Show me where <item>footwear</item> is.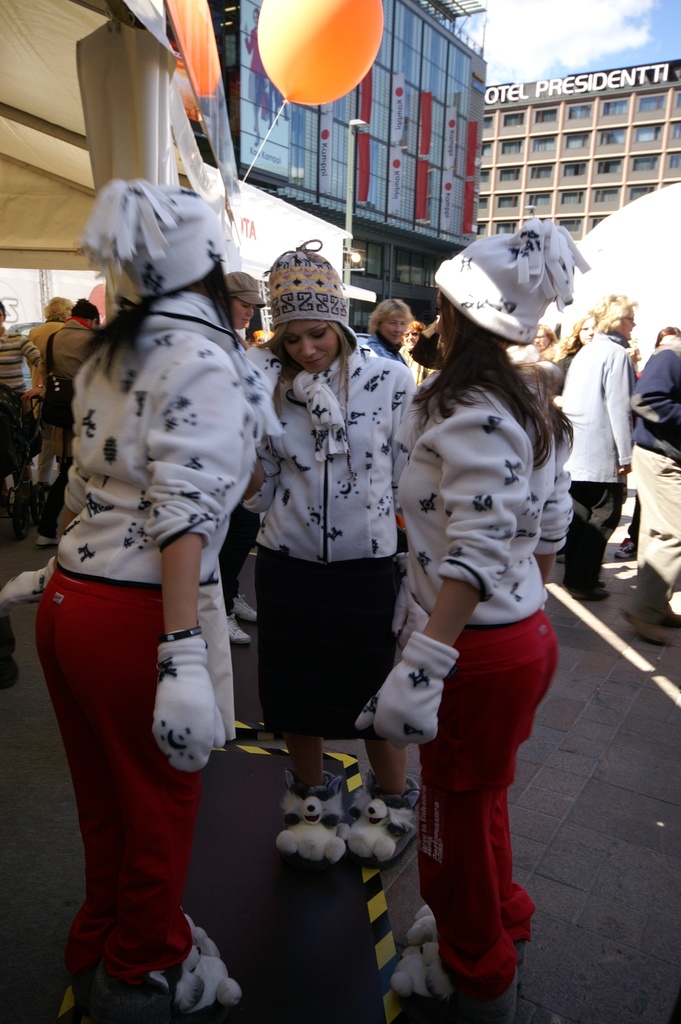
<item>footwear</item> is at {"x1": 70, "y1": 910, "x2": 224, "y2": 1019}.
